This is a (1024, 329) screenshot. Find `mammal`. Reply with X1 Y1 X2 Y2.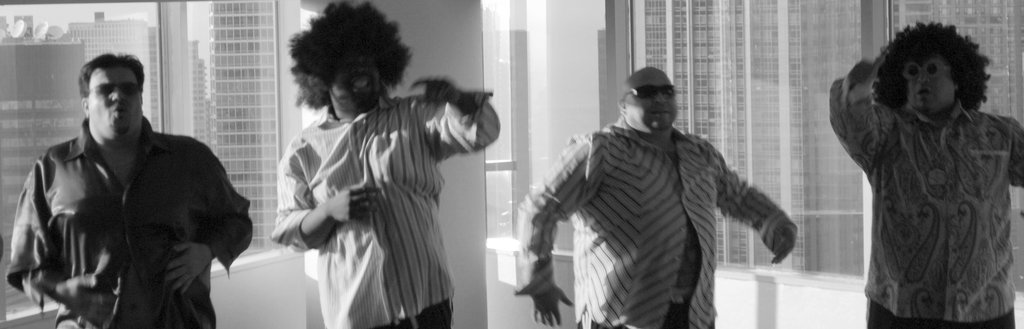
826 15 1023 328.
